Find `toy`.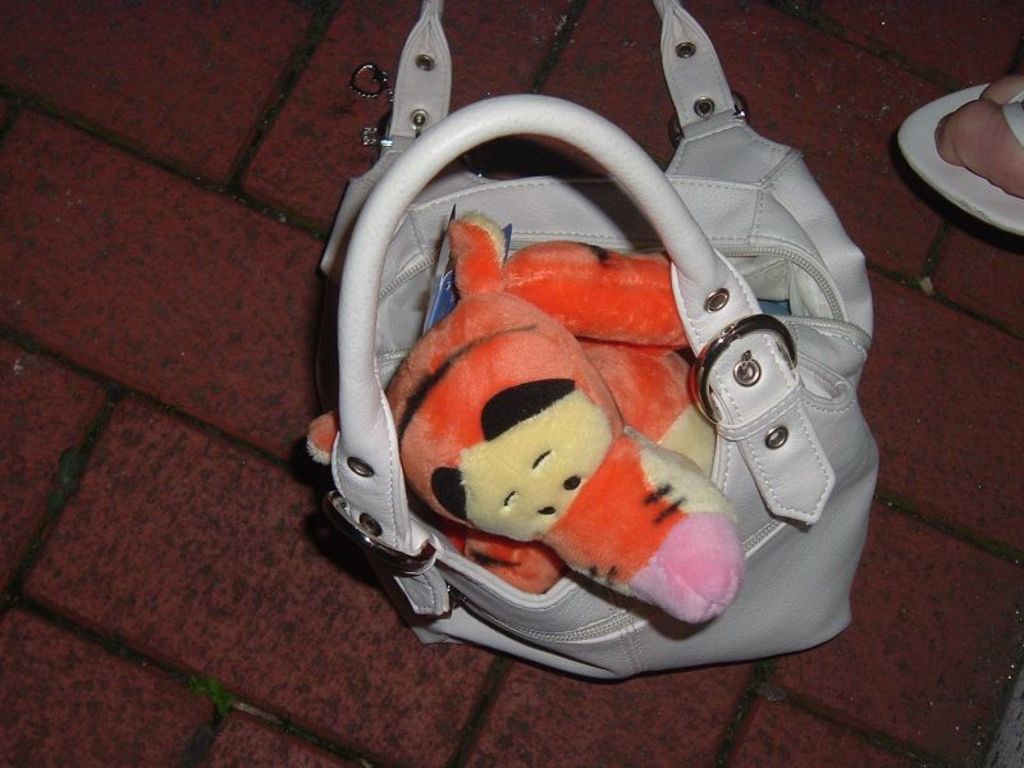
{"x1": 303, "y1": 214, "x2": 744, "y2": 632}.
